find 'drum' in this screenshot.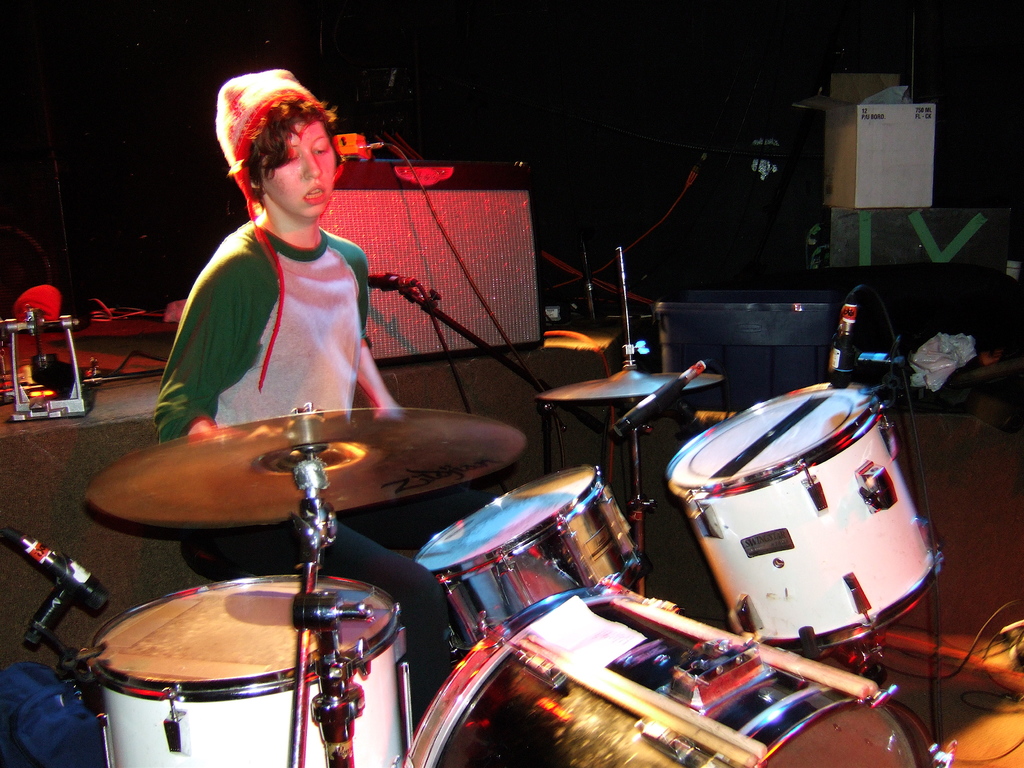
The bounding box for 'drum' is <region>402, 585, 939, 767</region>.
